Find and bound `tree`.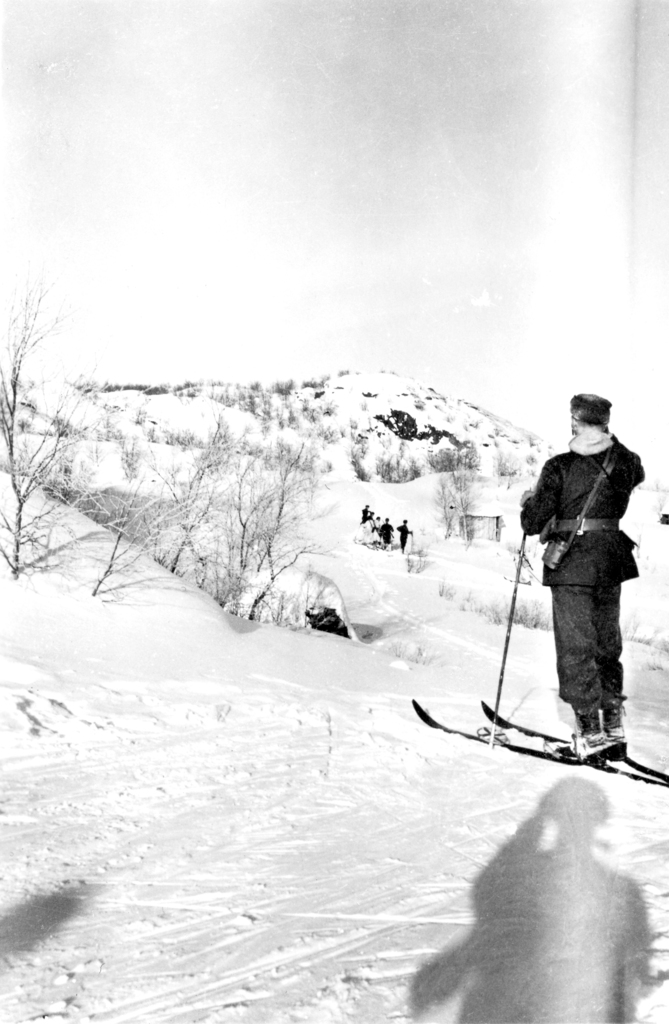
Bound: BBox(456, 486, 470, 545).
